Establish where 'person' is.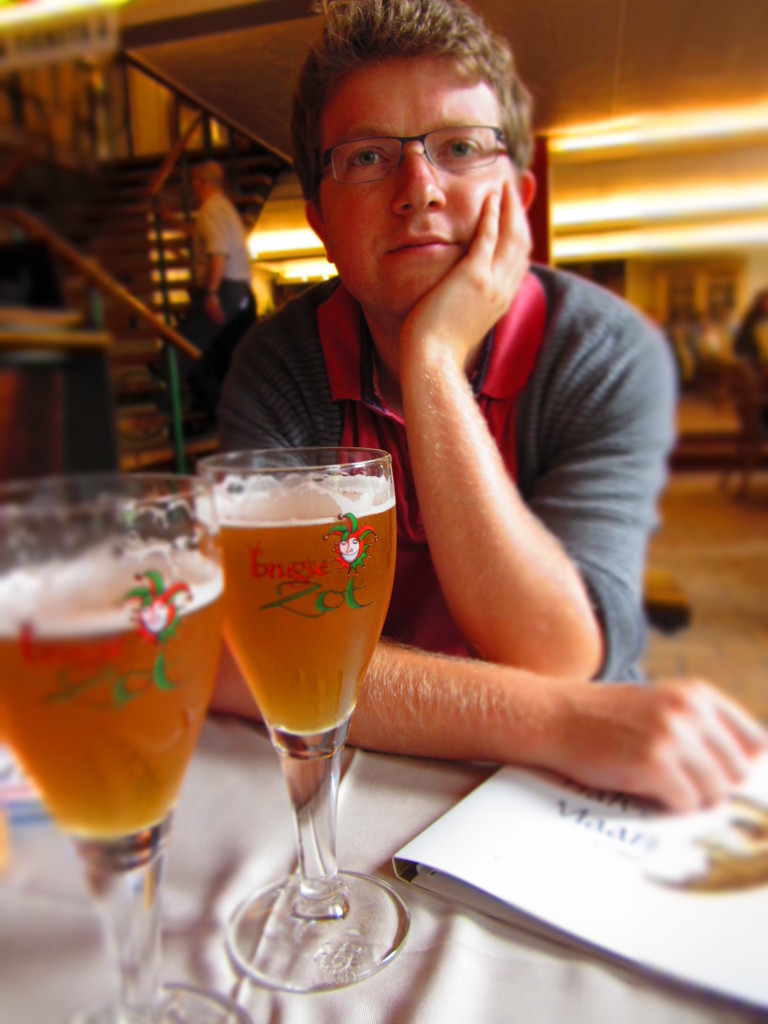
Established at x1=291 y1=0 x2=715 y2=890.
